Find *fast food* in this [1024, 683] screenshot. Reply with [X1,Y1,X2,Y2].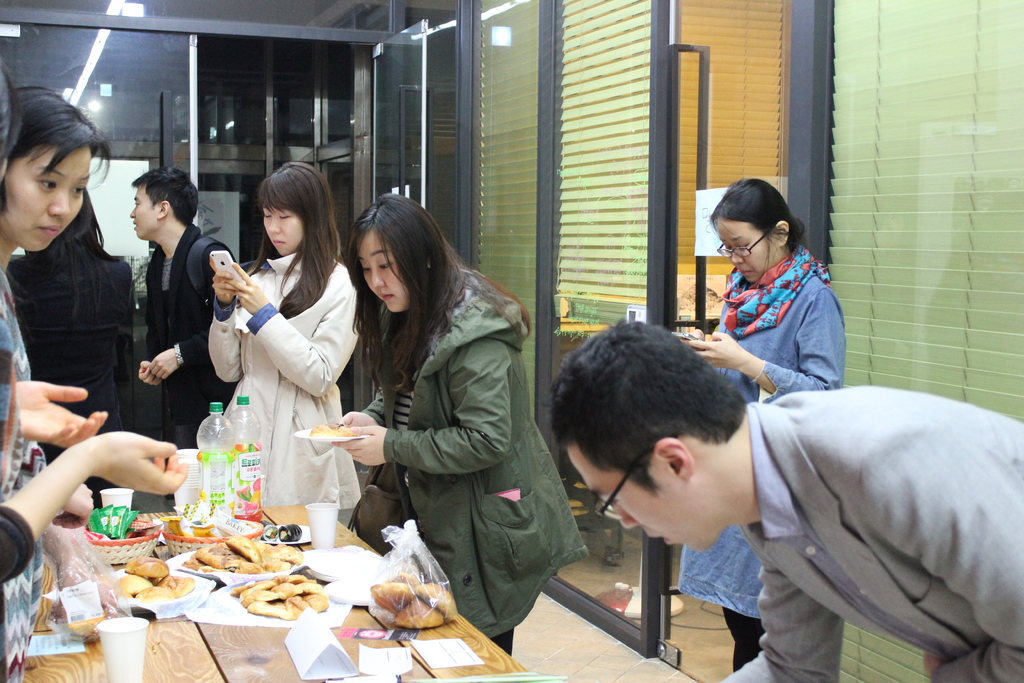
[230,575,330,620].
